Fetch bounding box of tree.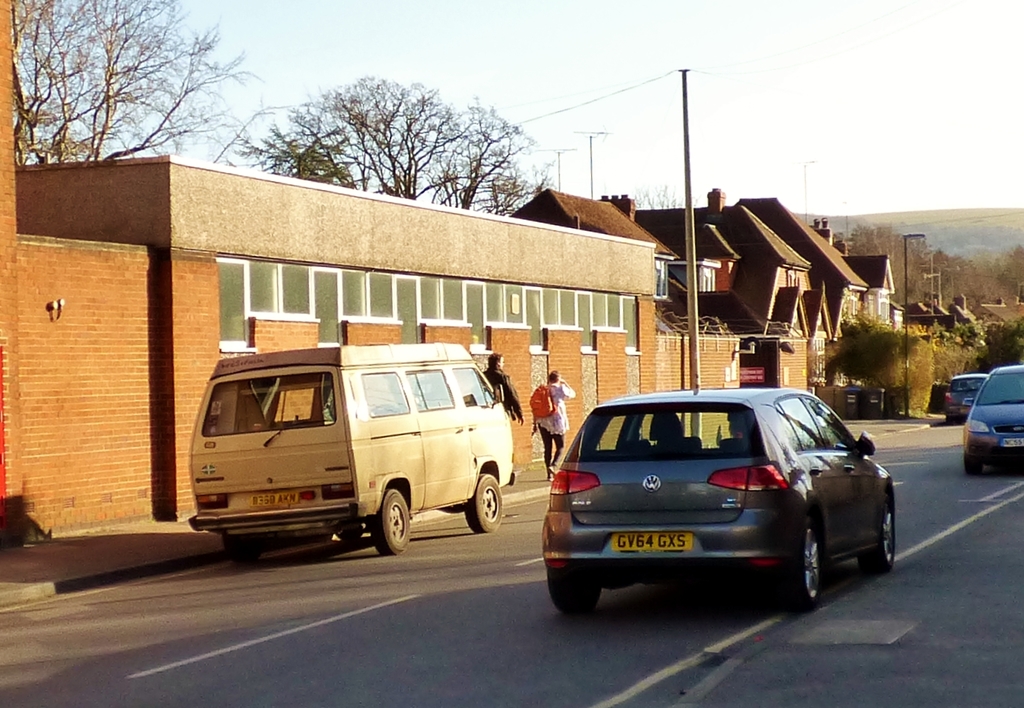
Bbox: rect(4, 0, 261, 168).
